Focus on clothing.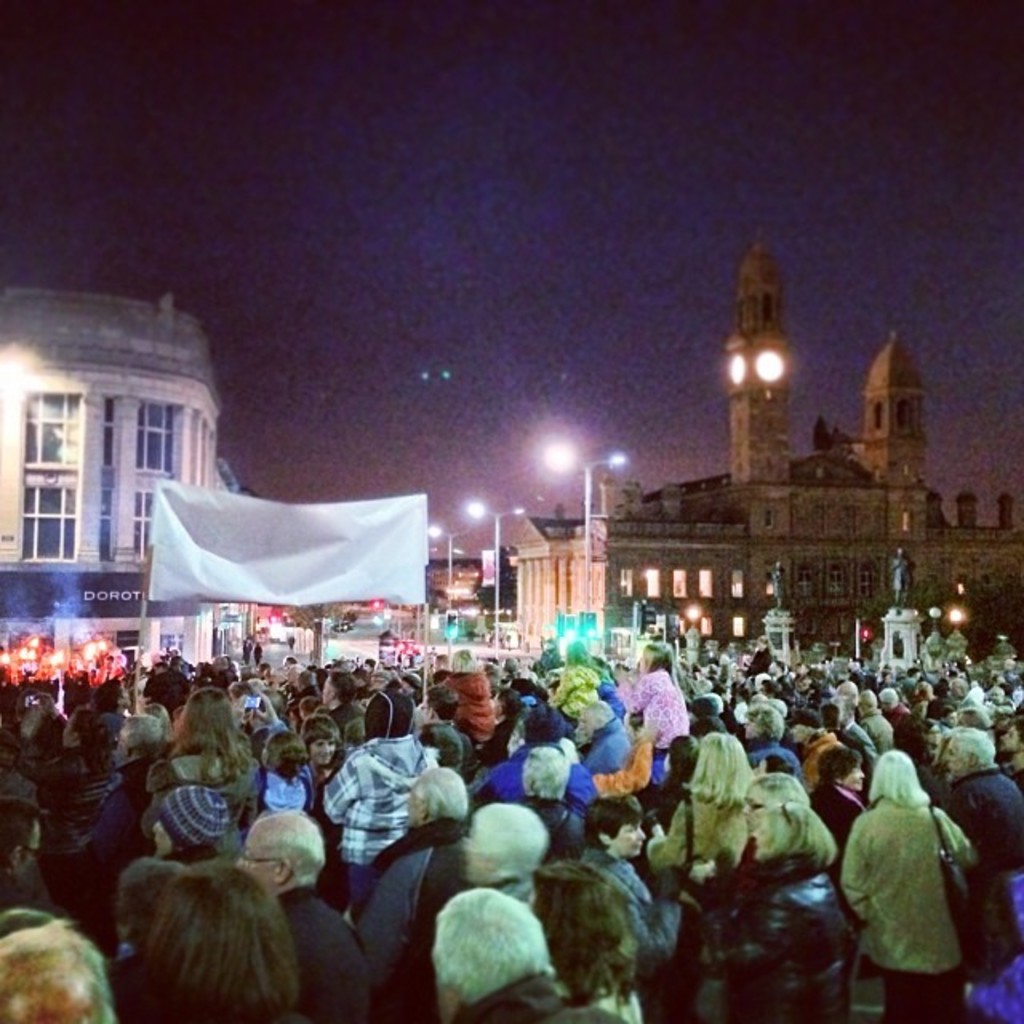
Focused at left=637, top=766, right=810, bottom=890.
